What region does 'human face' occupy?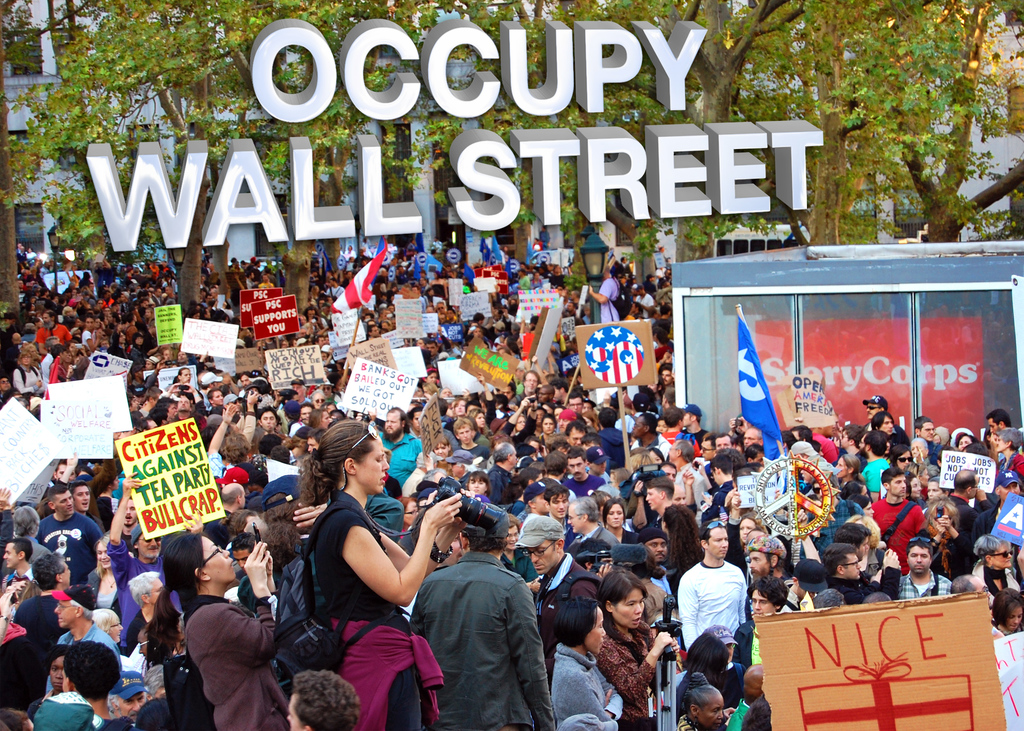
556:409:566:418.
